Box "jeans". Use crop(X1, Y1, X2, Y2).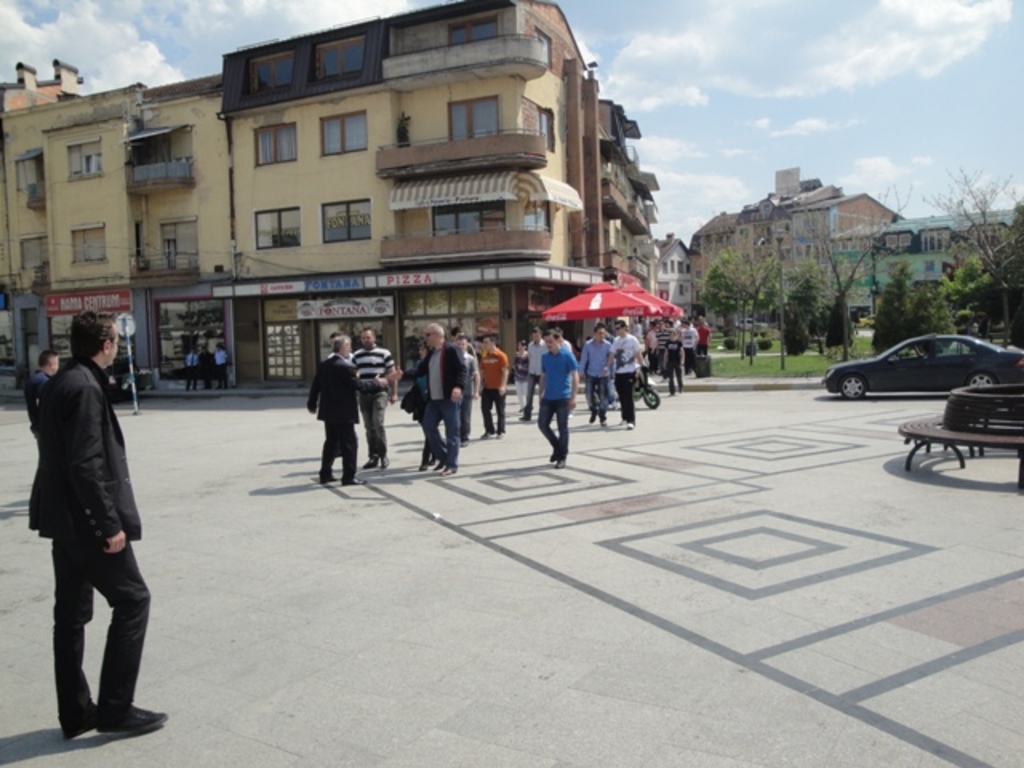
crop(683, 342, 698, 373).
